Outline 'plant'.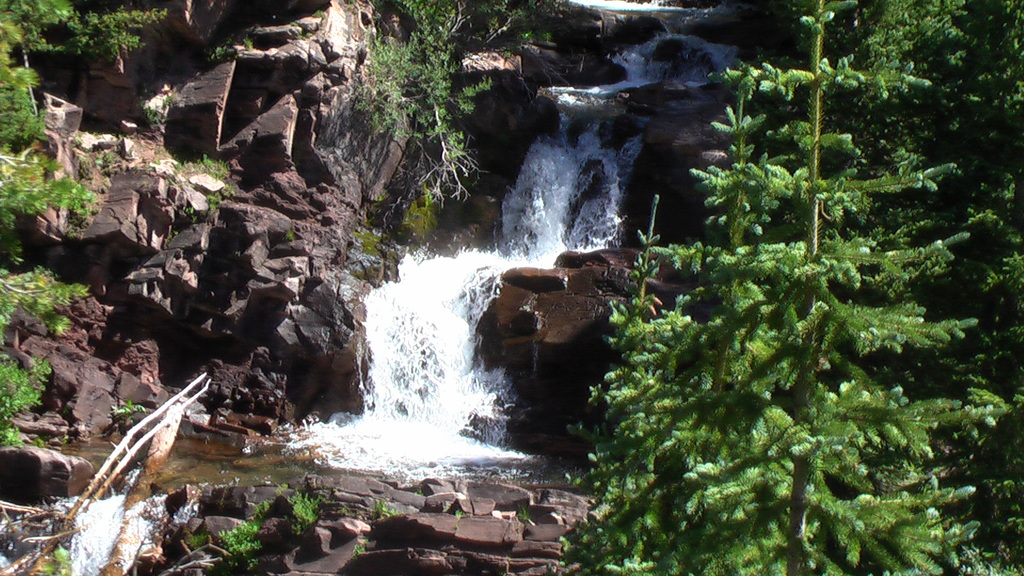
Outline: <bbox>273, 230, 300, 246</bbox>.
